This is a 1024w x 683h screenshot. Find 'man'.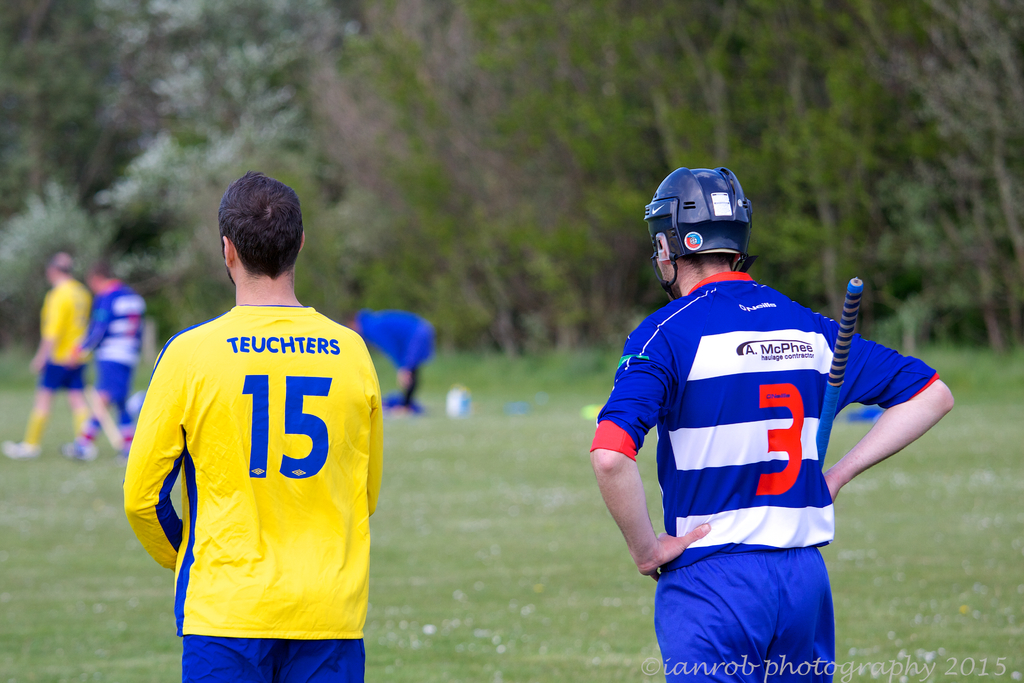
Bounding box: region(586, 165, 955, 682).
